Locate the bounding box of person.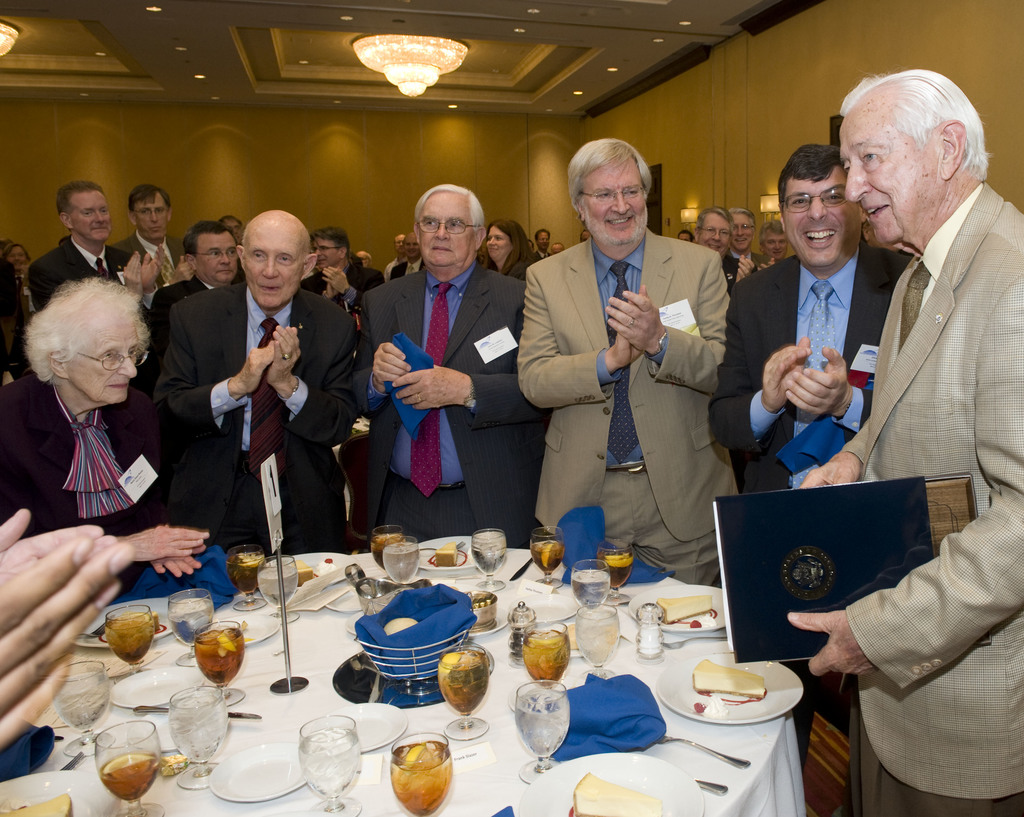
Bounding box: box(321, 223, 398, 317).
